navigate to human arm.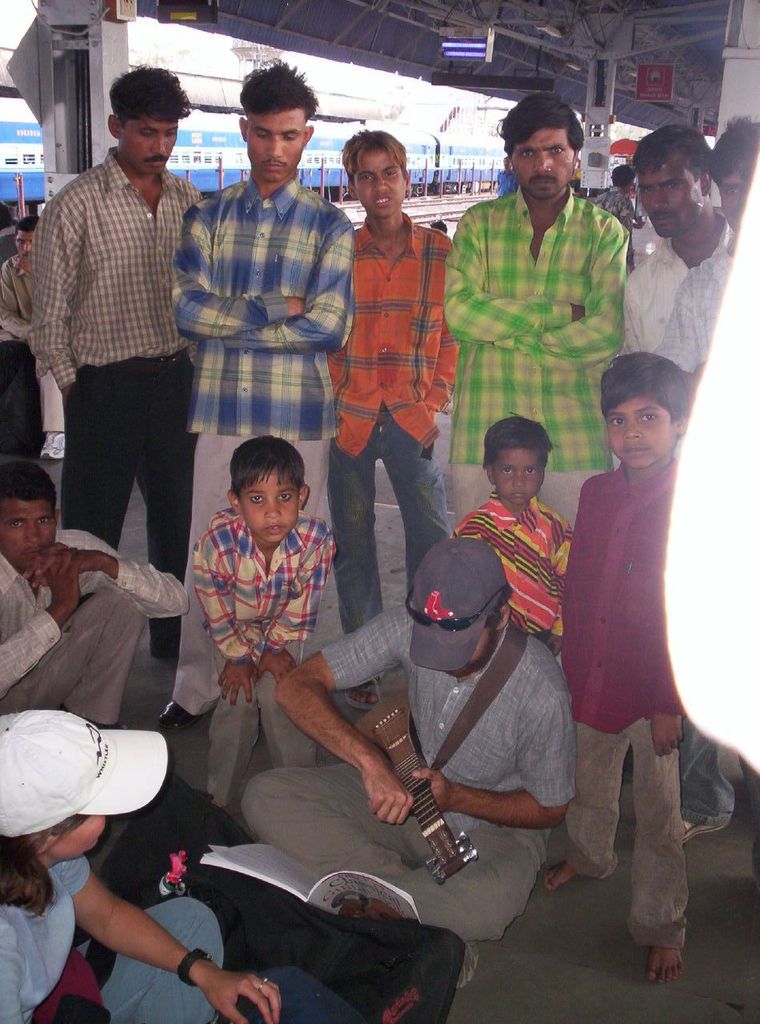
Navigation target: l=202, t=526, r=267, b=718.
